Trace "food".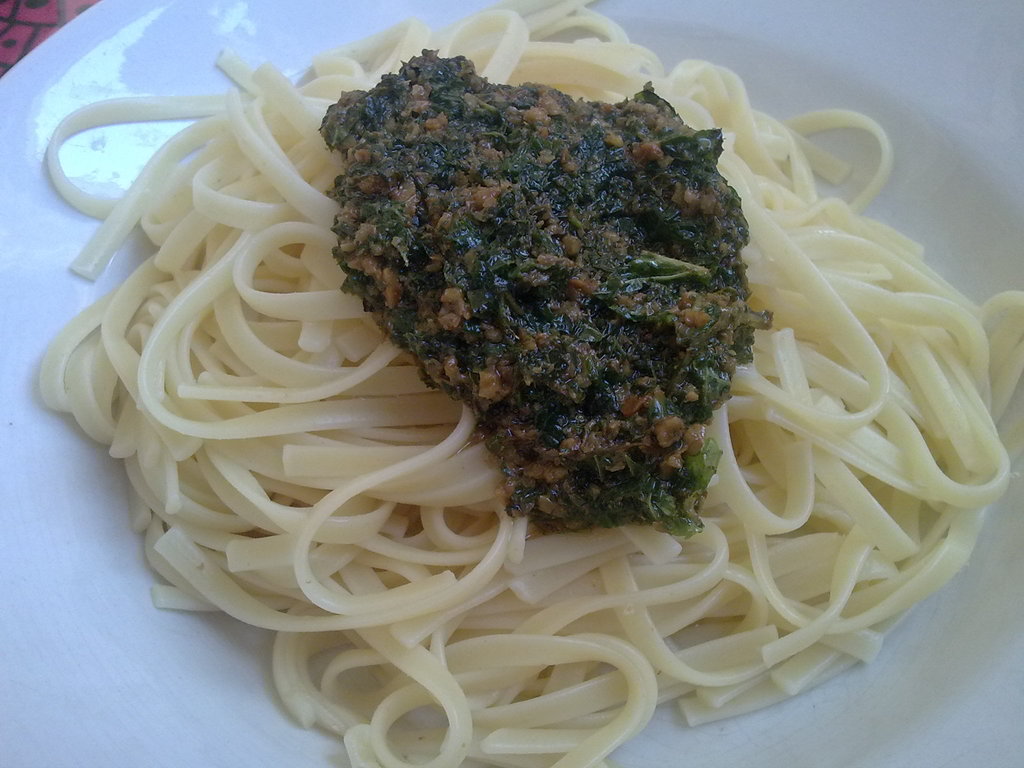
Traced to (x1=38, y1=0, x2=1023, y2=767).
